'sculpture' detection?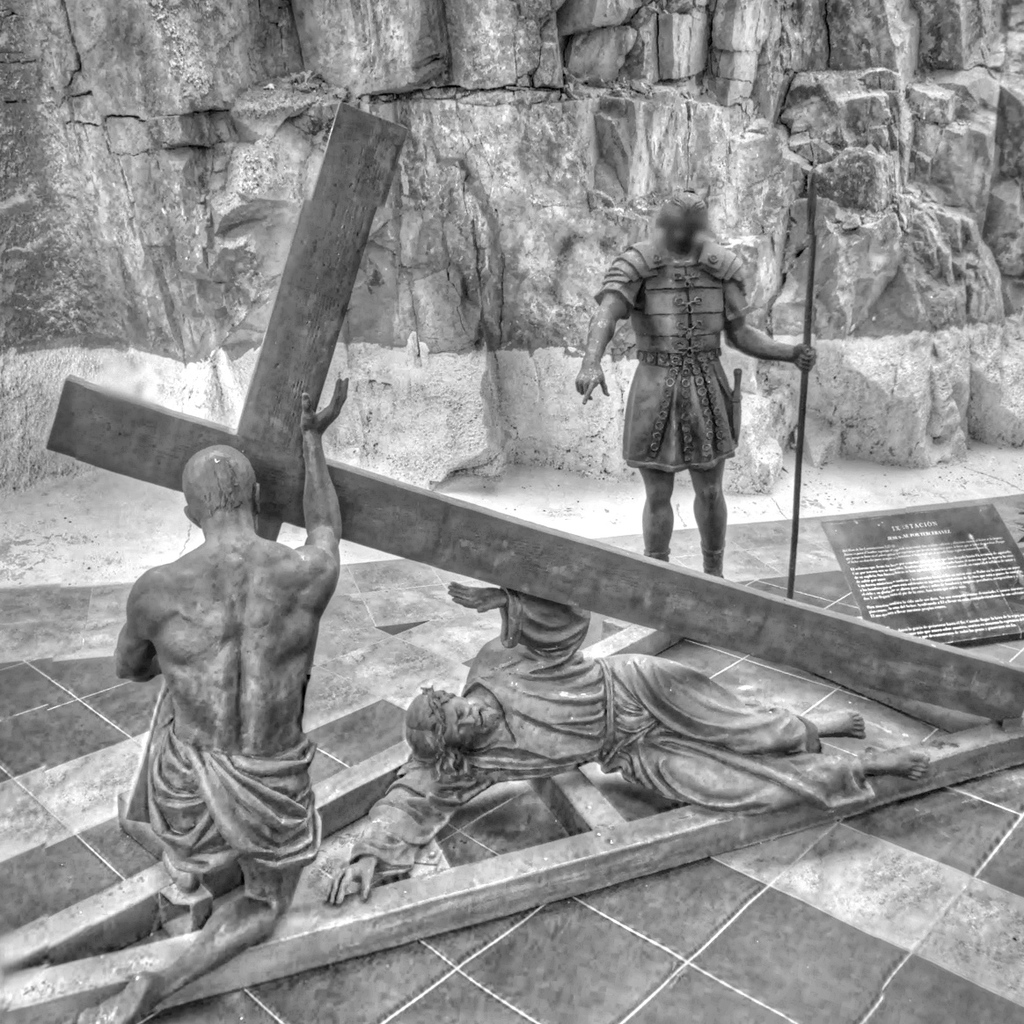
567/159/821/609
